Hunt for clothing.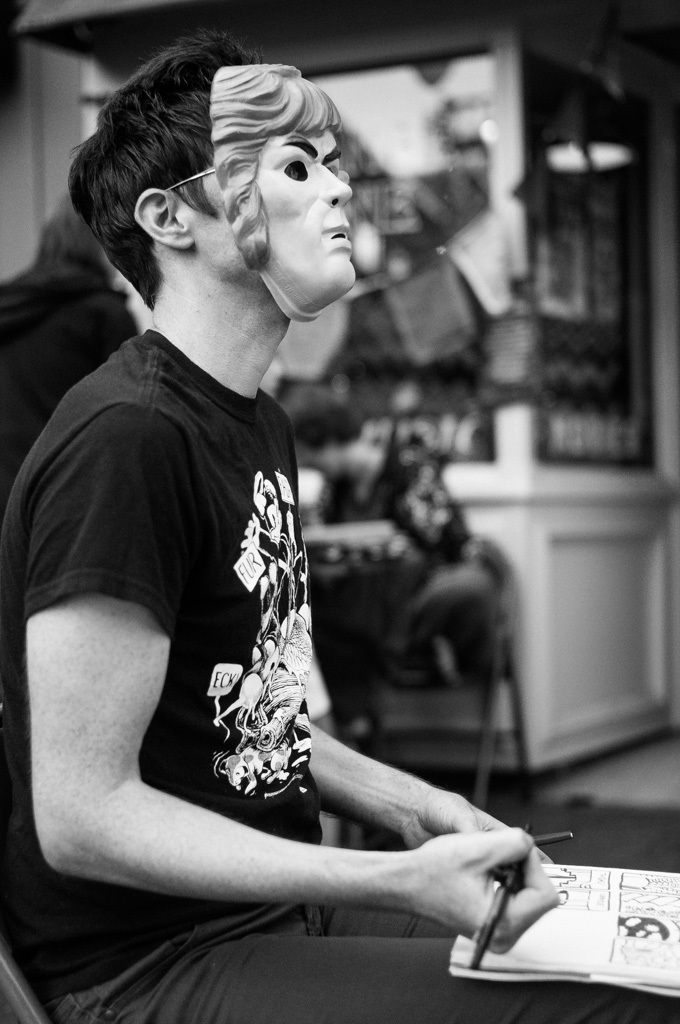
Hunted down at crop(0, 252, 145, 513).
